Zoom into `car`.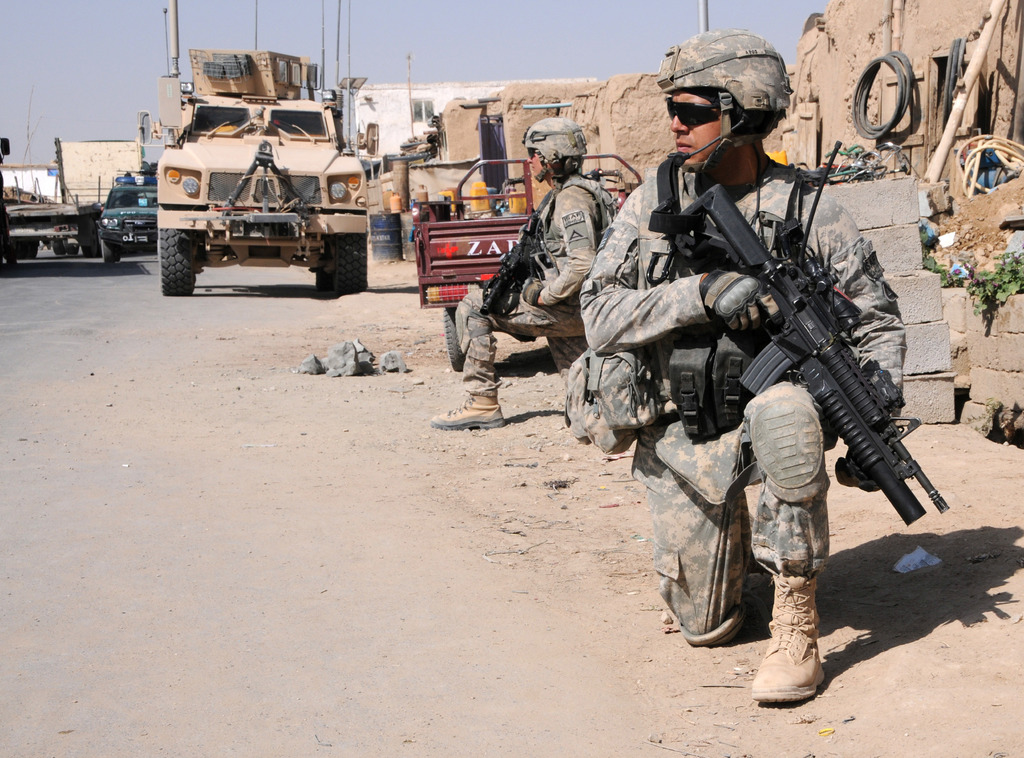
Zoom target: <region>95, 170, 155, 265</region>.
